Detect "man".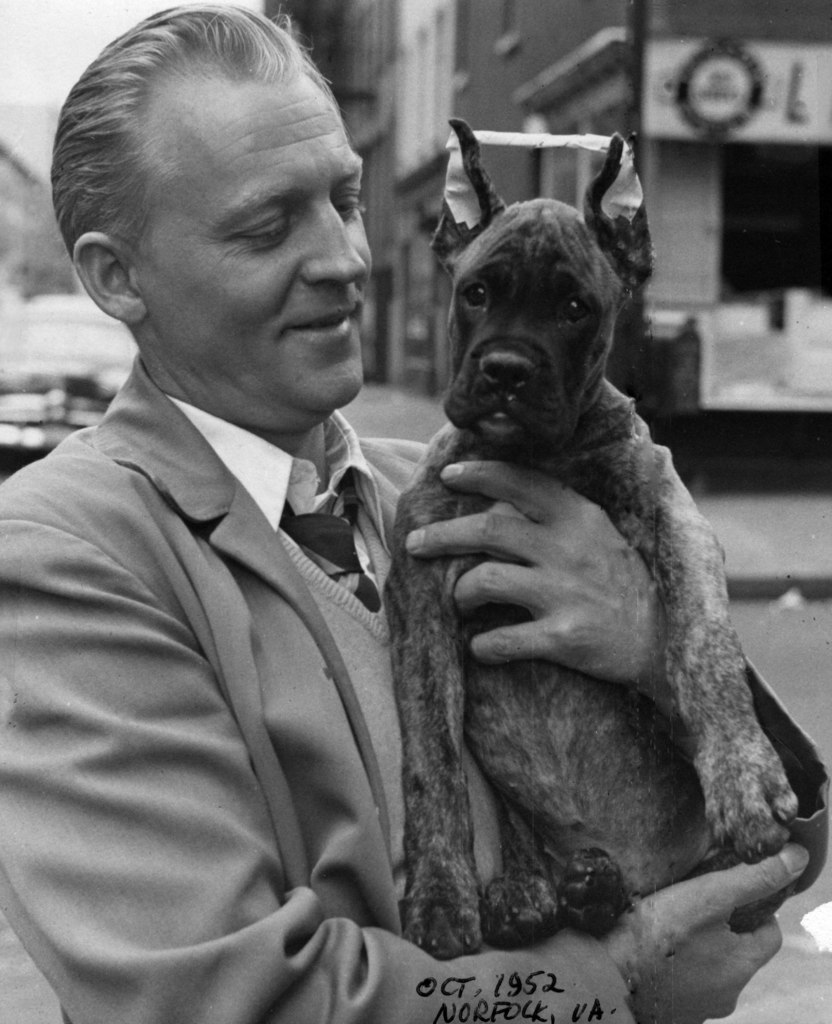
Detected at 0, 0, 810, 1023.
